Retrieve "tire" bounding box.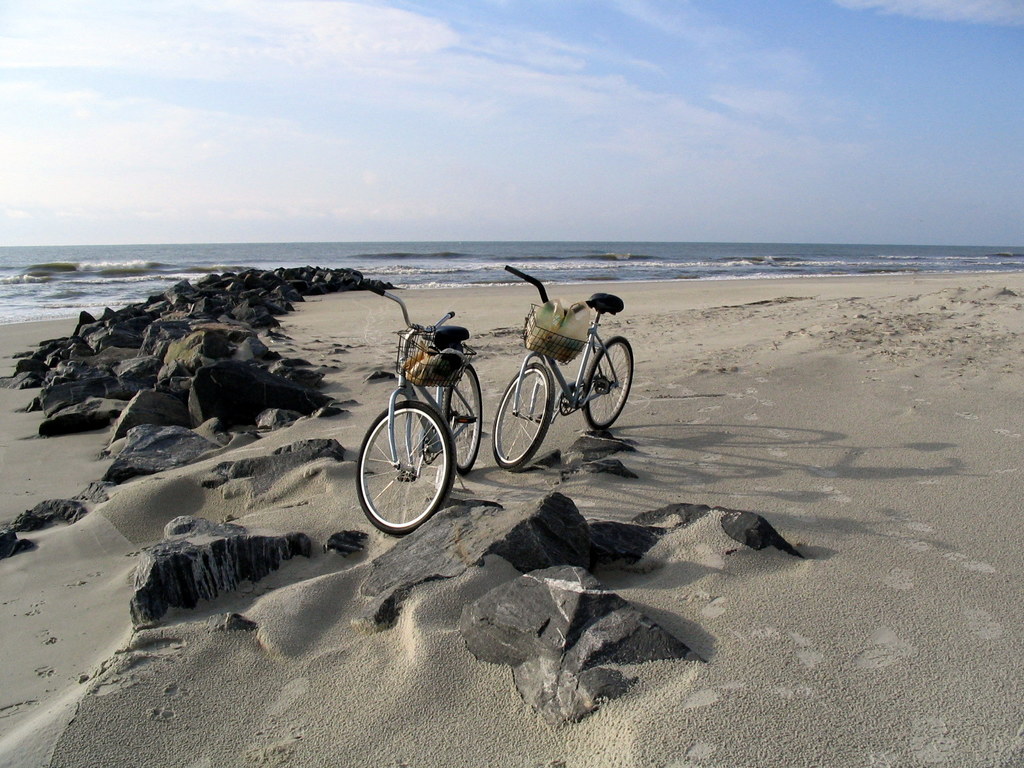
Bounding box: (x1=436, y1=360, x2=484, y2=472).
